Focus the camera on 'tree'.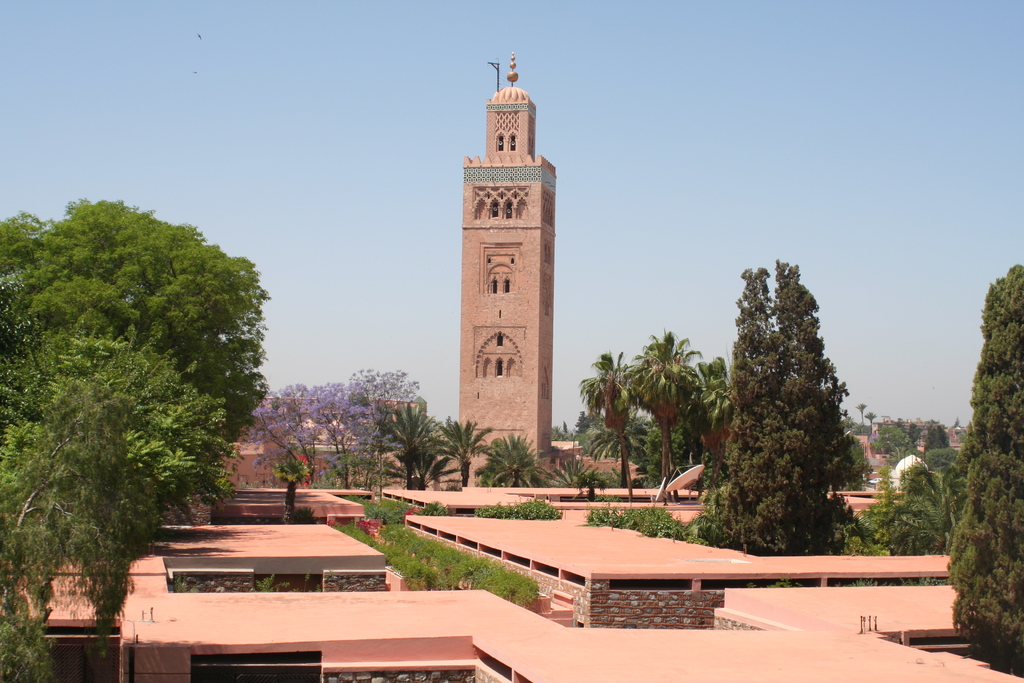
Focus region: (924,417,951,456).
